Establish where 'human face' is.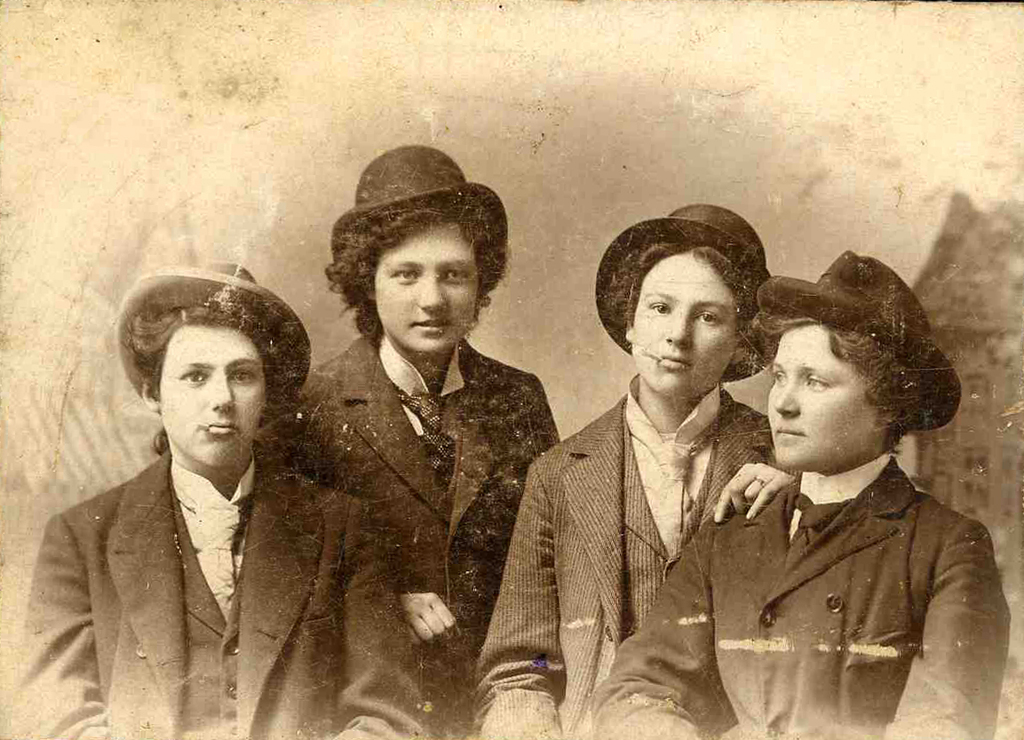
Established at rect(366, 217, 486, 362).
